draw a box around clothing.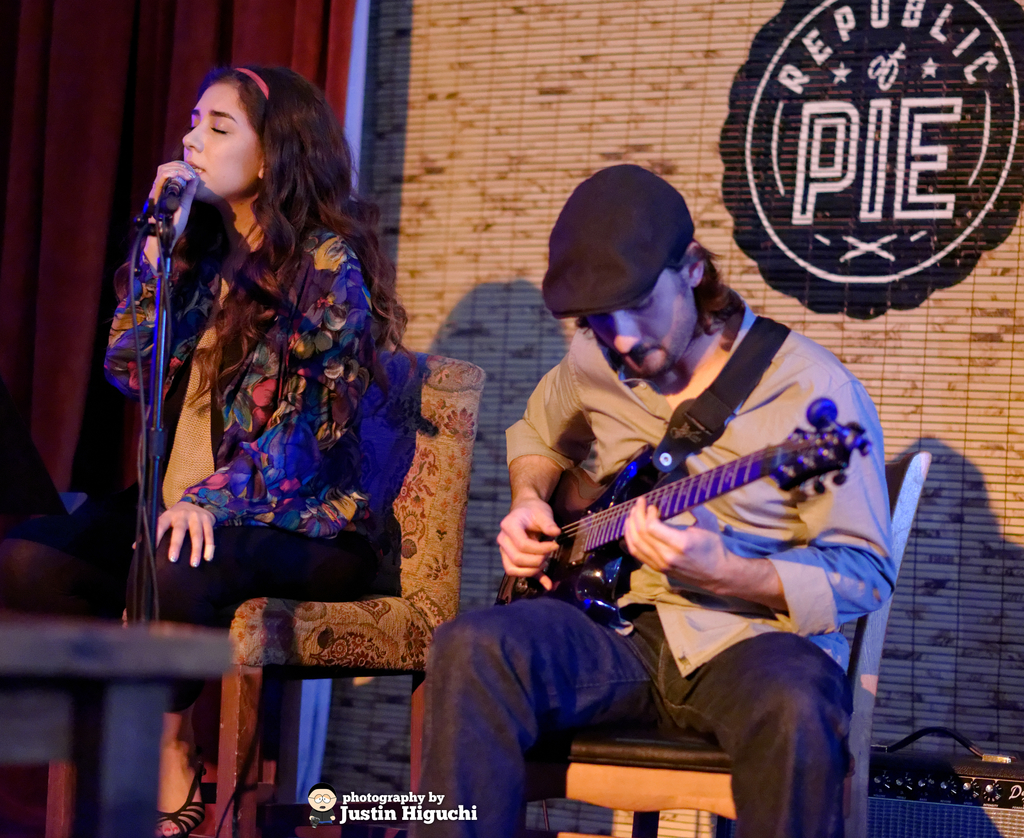
x1=104, y1=124, x2=438, y2=678.
